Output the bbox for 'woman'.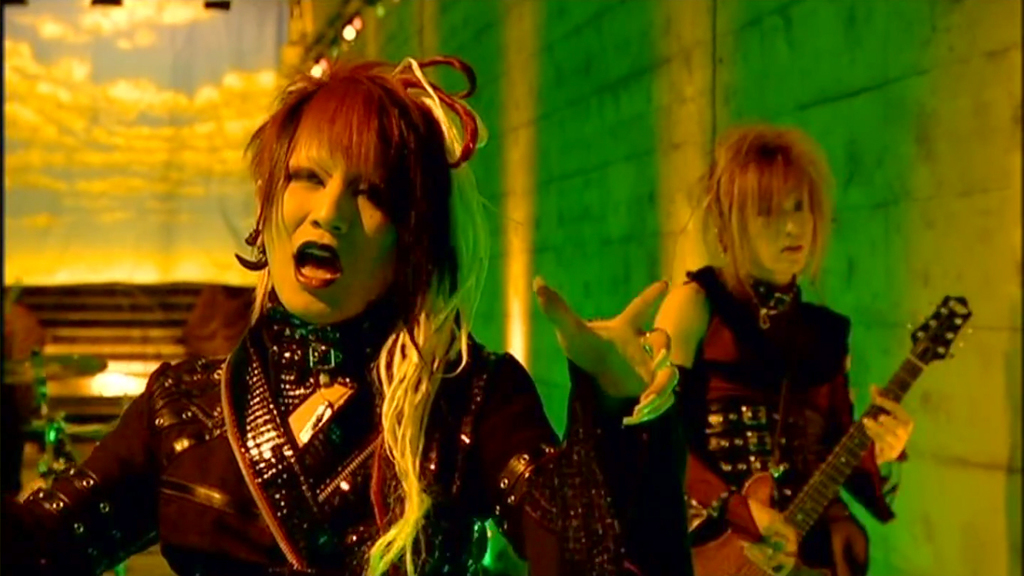
<region>0, 64, 710, 575</region>.
